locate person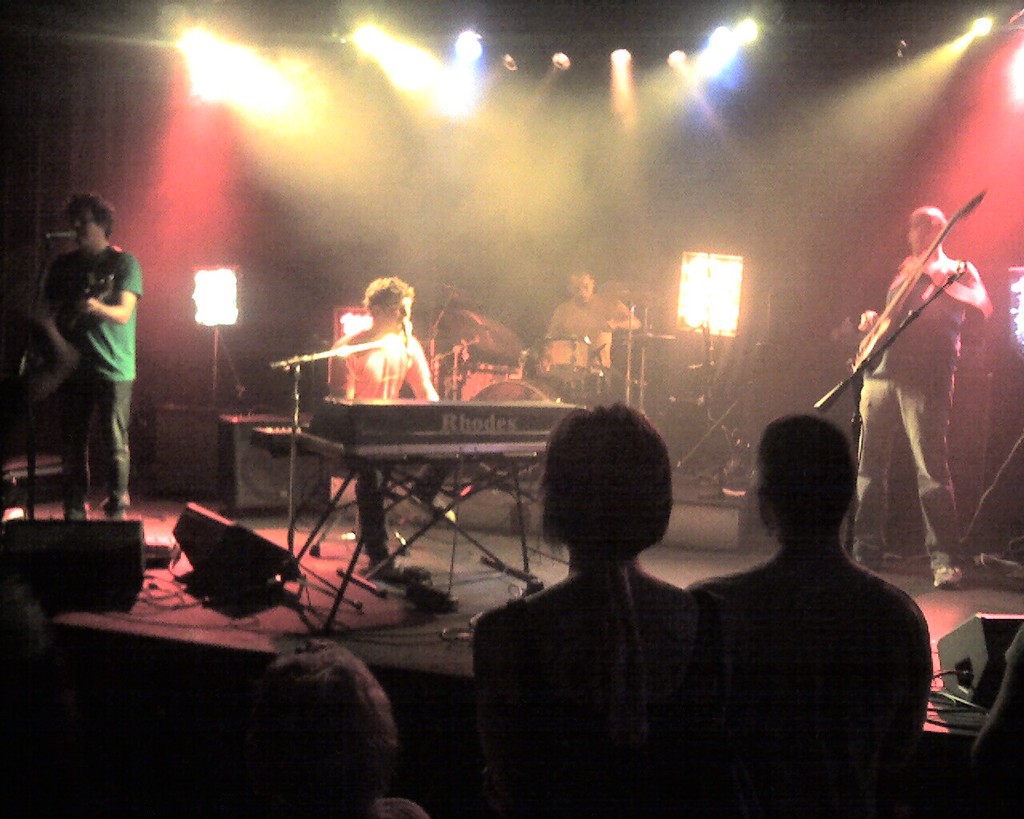
BBox(473, 402, 724, 818)
